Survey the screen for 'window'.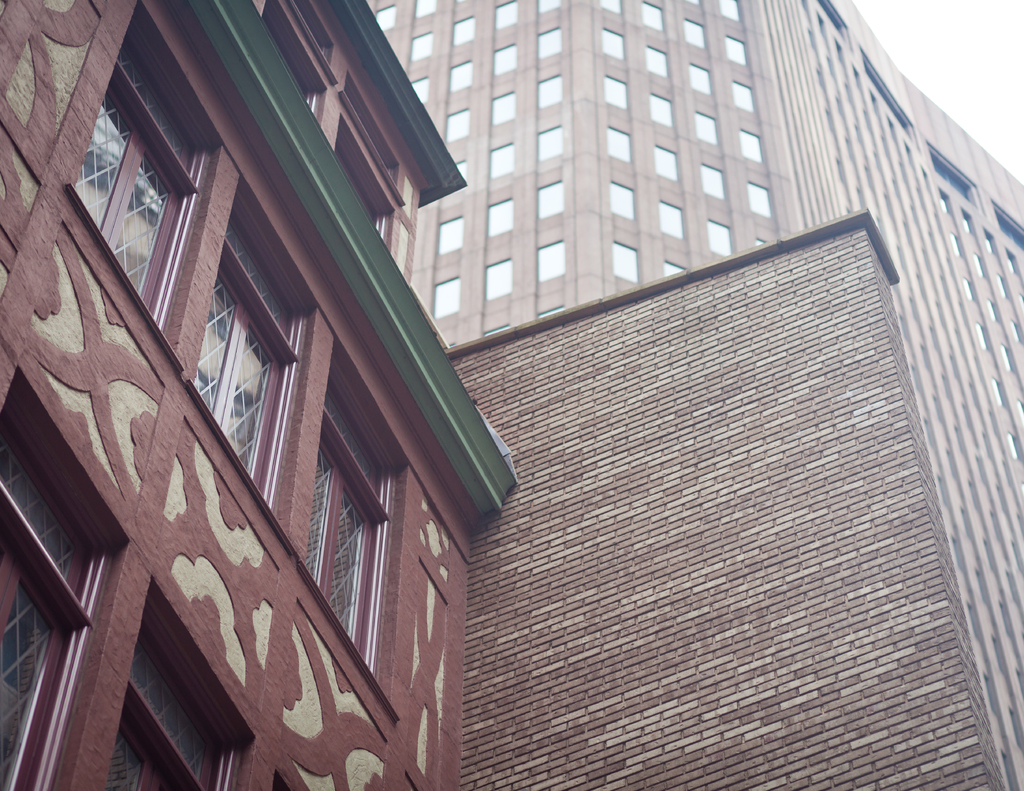
Survey found: select_region(695, 111, 717, 147).
